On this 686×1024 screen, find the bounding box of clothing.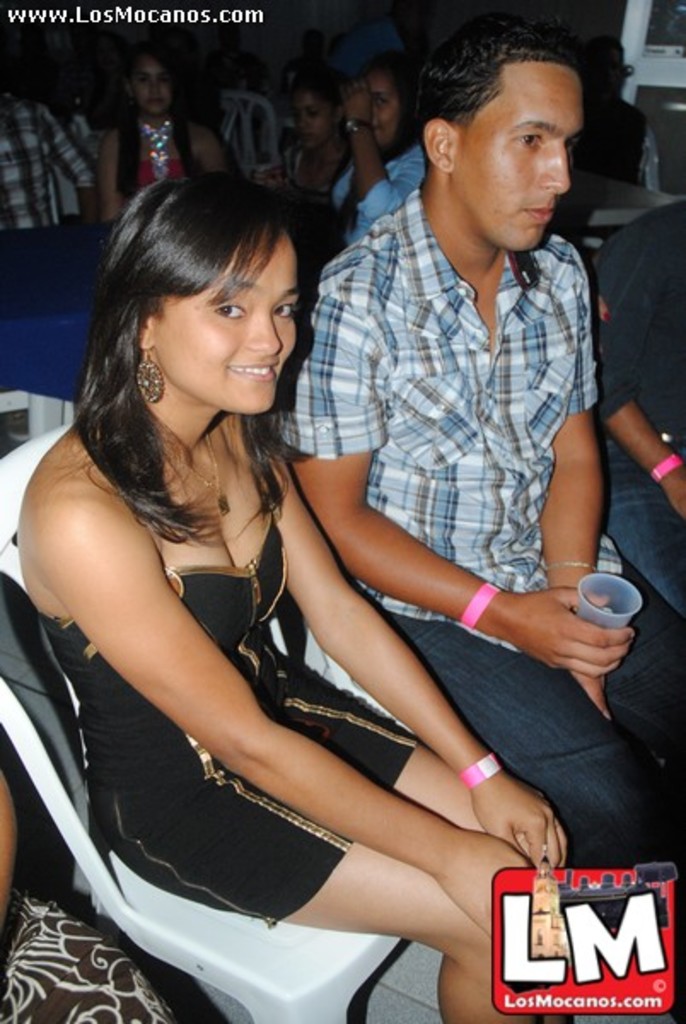
Bounding box: box=[280, 191, 684, 870].
